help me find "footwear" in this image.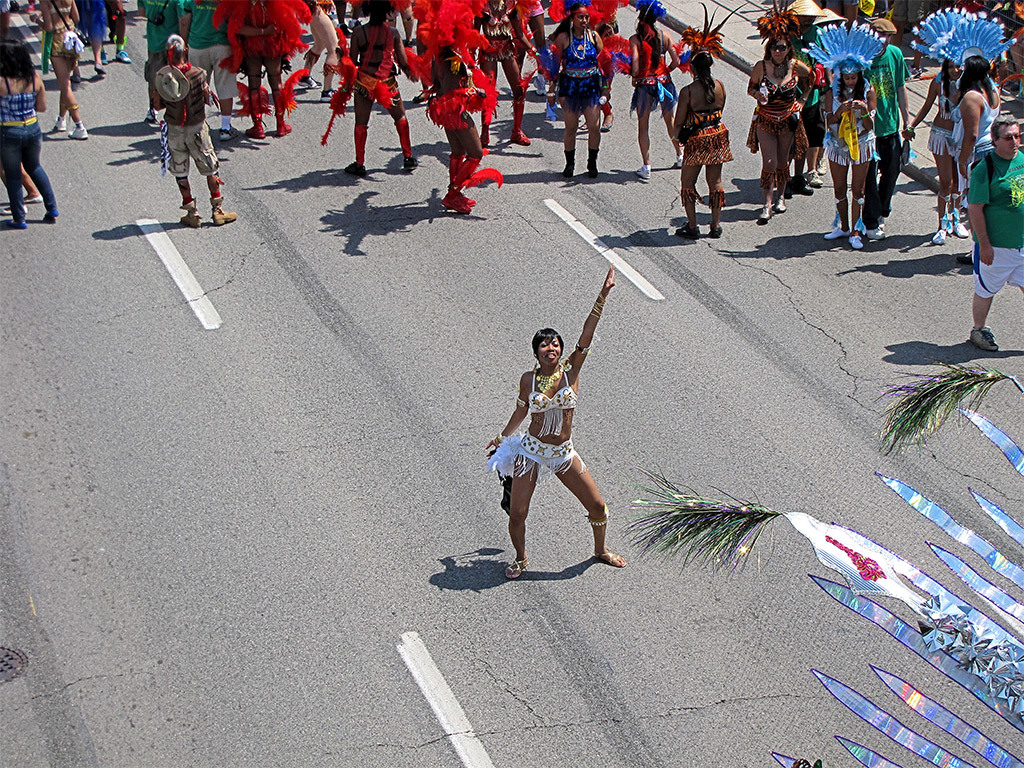
Found it: bbox=[243, 117, 266, 142].
